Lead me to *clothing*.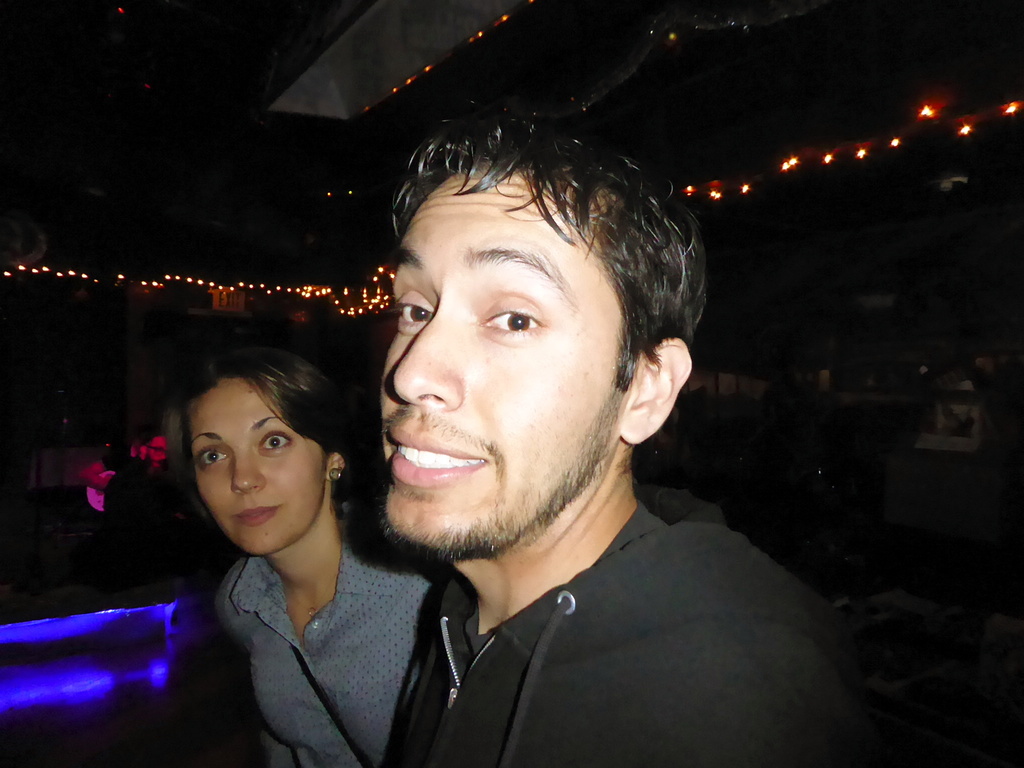
Lead to bbox(211, 500, 435, 767).
